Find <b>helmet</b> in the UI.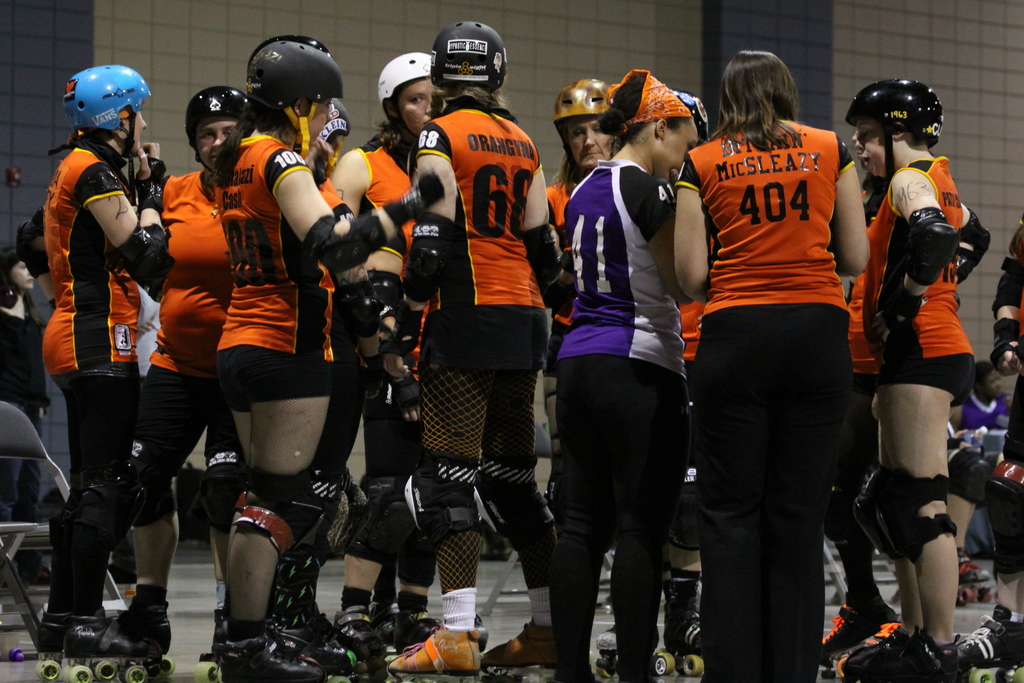
UI element at 426 16 512 95.
